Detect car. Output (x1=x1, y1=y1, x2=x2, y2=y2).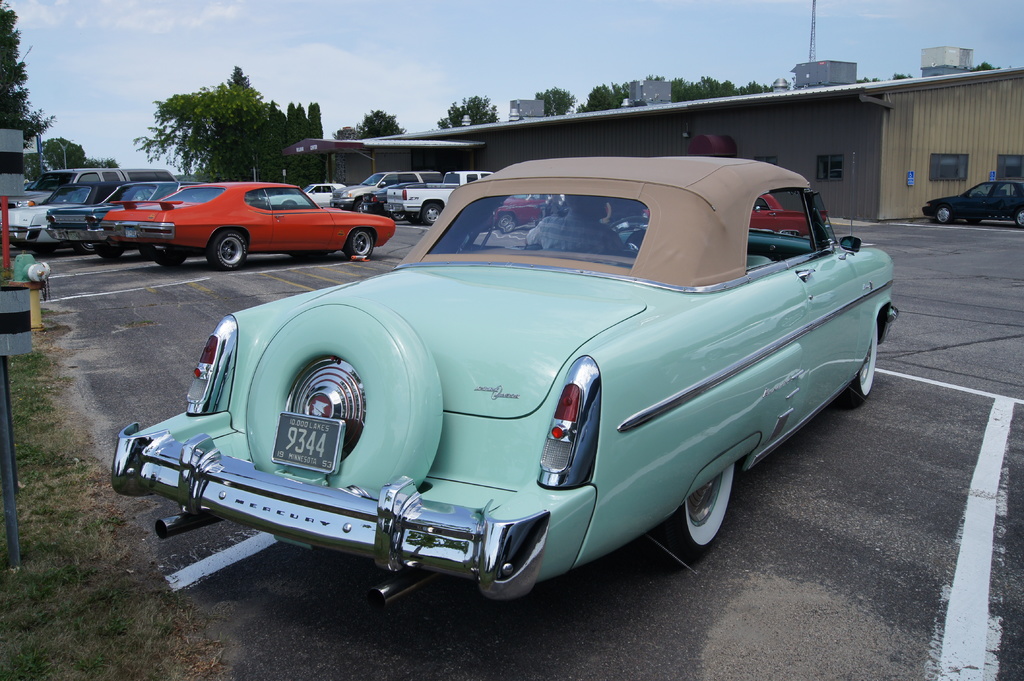
(x1=7, y1=169, x2=137, y2=257).
